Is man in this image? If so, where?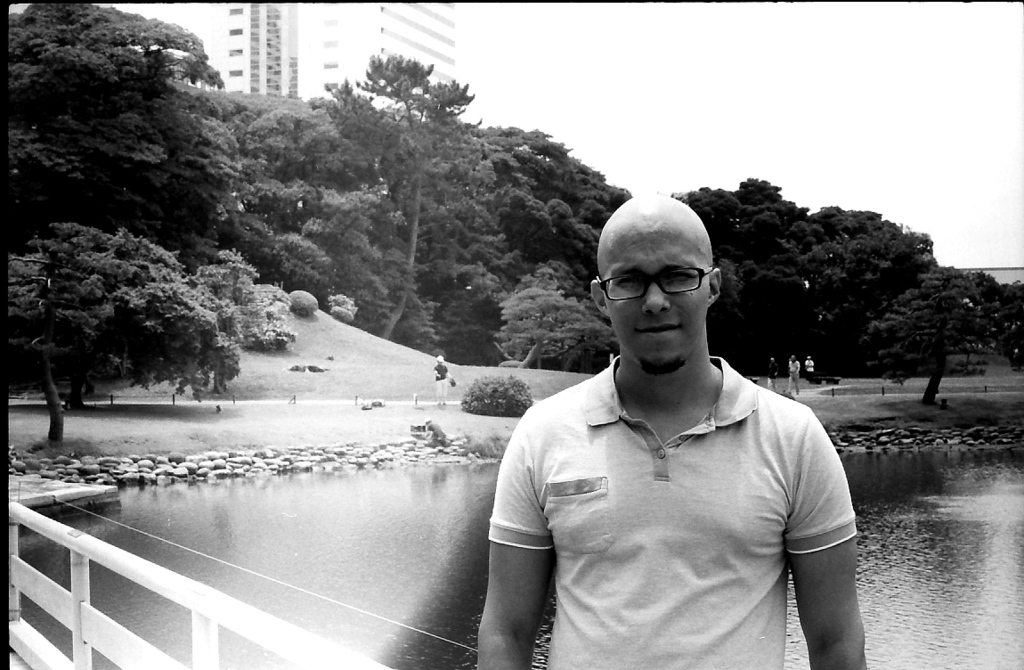
Yes, at crop(466, 184, 865, 665).
